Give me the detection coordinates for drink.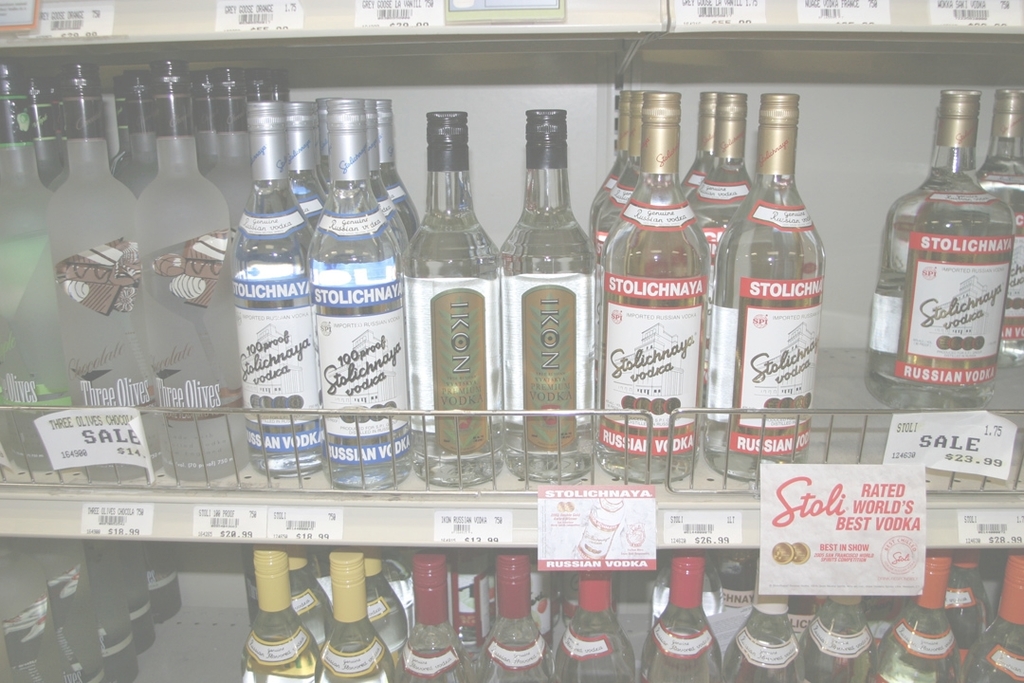
[644,556,724,682].
